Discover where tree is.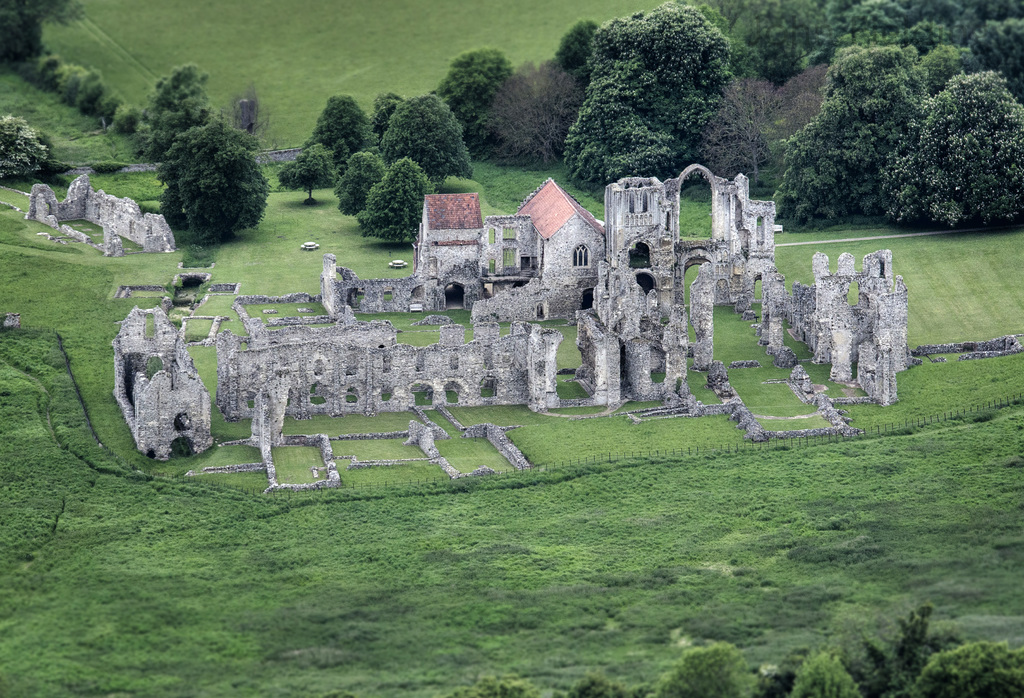
Discovered at 302 94 380 170.
